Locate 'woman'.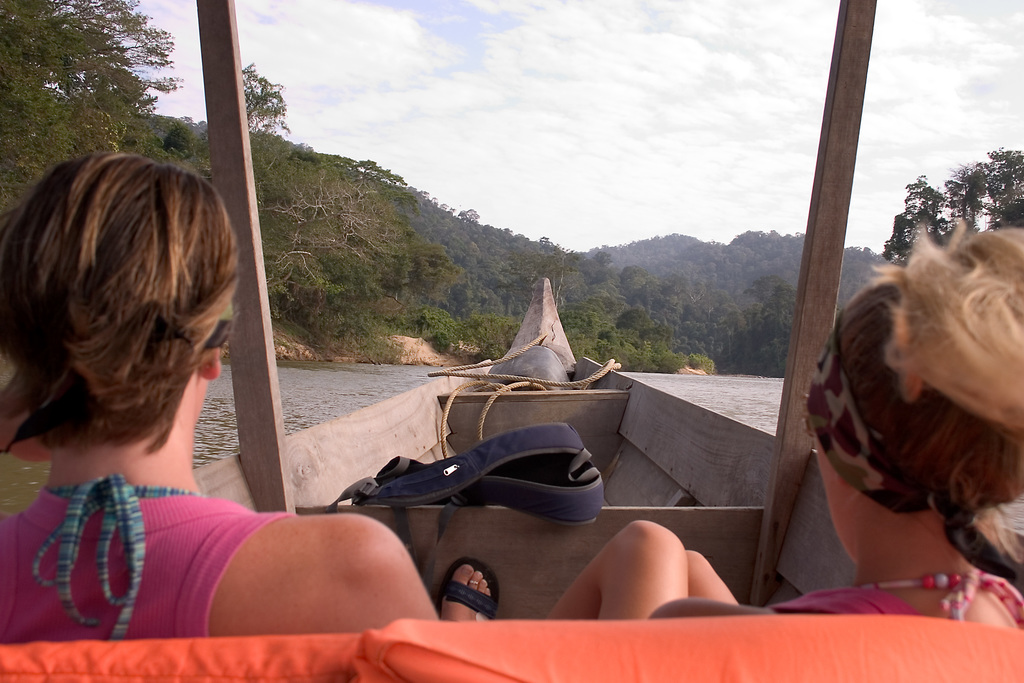
Bounding box: 544,224,1023,630.
